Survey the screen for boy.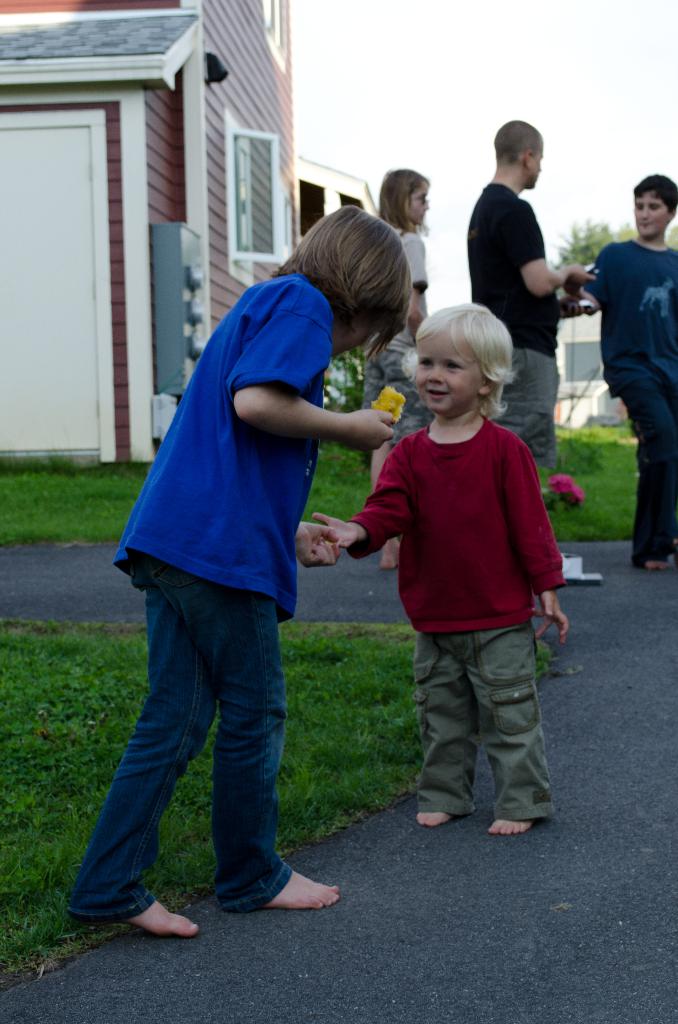
Survey found: region(306, 300, 565, 838).
